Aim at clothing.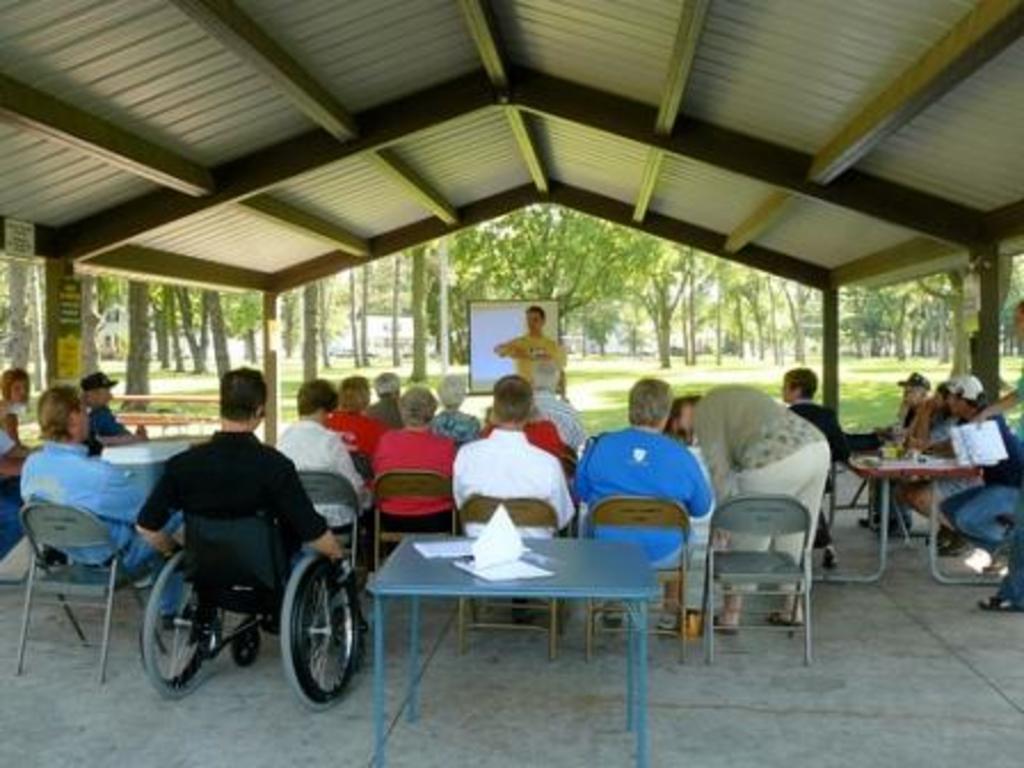
Aimed at rect(578, 432, 709, 571).
